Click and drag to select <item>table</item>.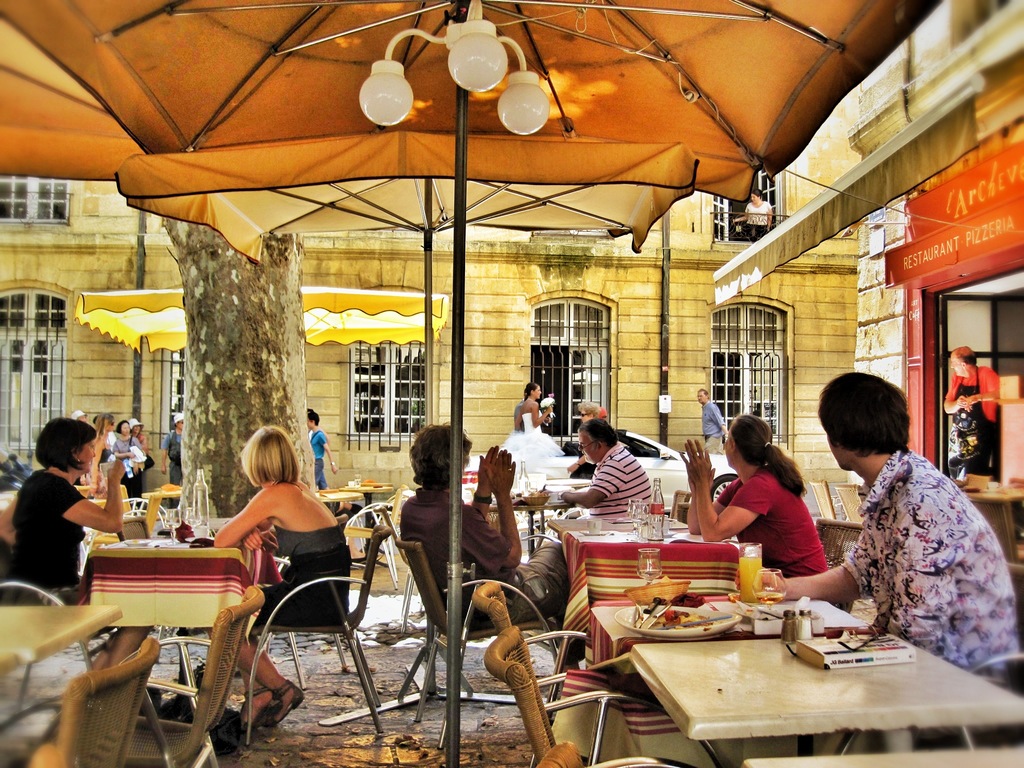
Selection: 340, 486, 392, 553.
